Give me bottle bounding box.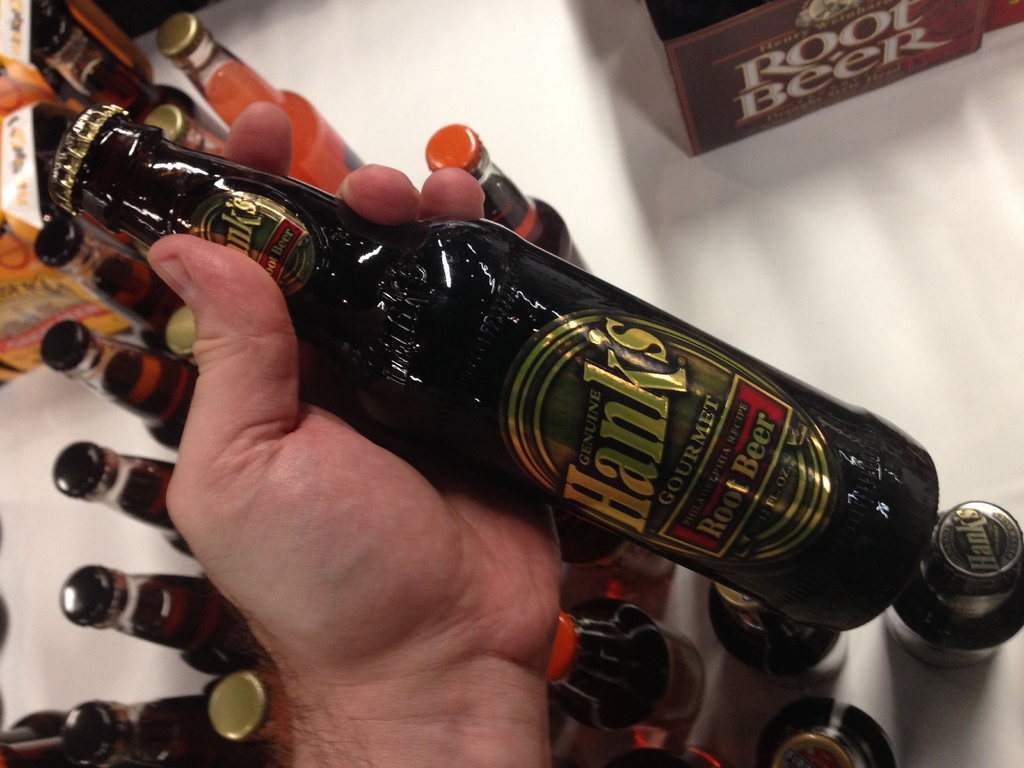
[x1=700, y1=572, x2=837, y2=677].
